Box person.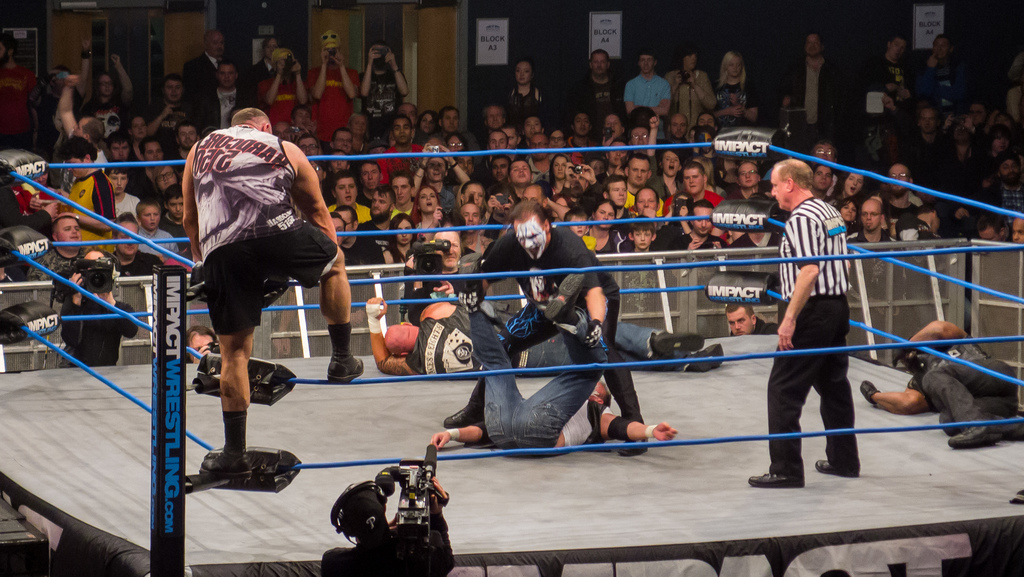
box=[60, 248, 140, 364].
